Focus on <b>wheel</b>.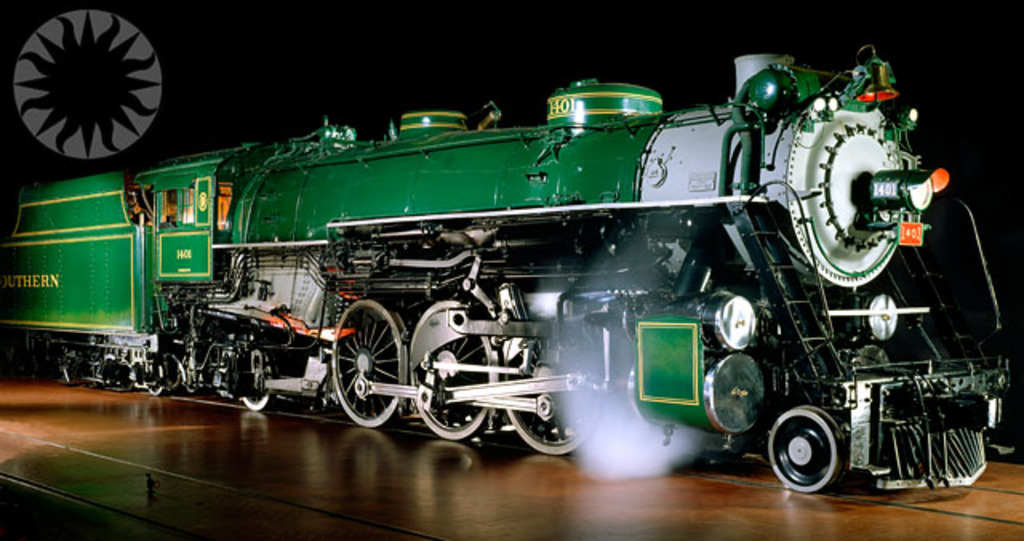
Focused at (x1=406, y1=303, x2=501, y2=443).
